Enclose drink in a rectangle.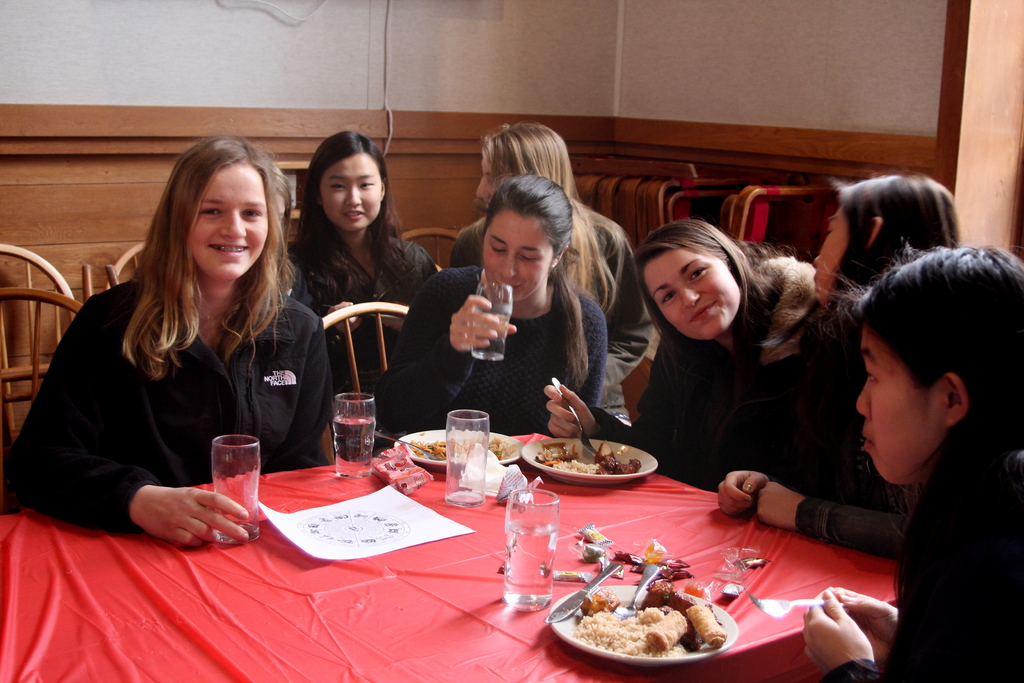
{"x1": 332, "y1": 413, "x2": 377, "y2": 472}.
